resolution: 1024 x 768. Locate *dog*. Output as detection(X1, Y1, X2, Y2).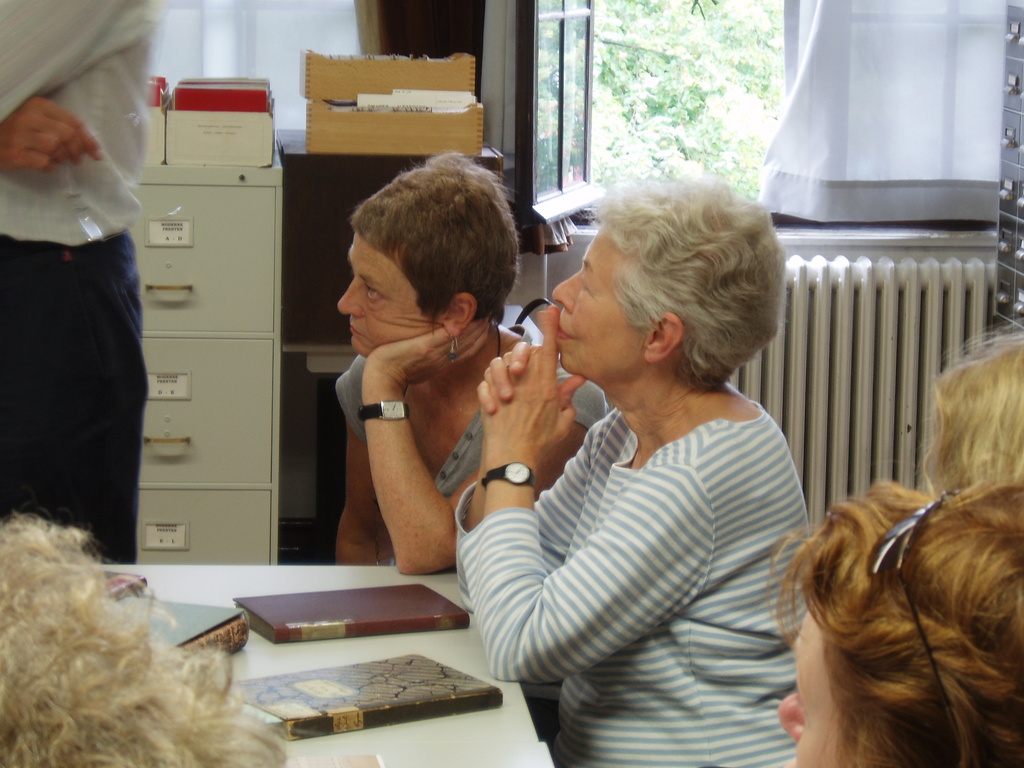
detection(0, 516, 290, 767).
